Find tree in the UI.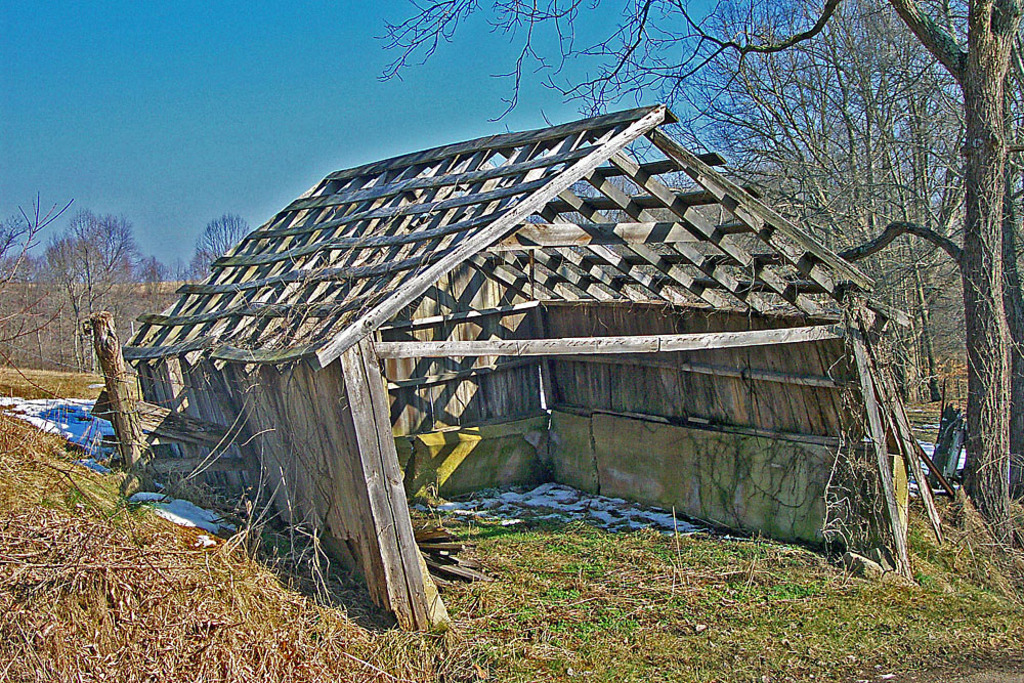
UI element at [0, 211, 31, 257].
